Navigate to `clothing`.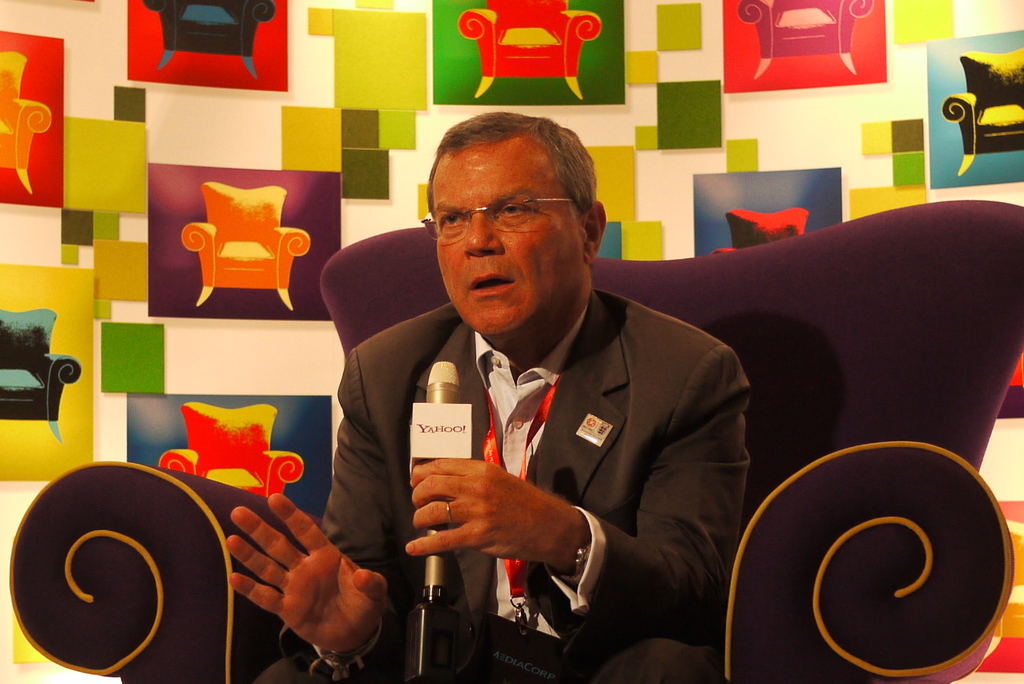
Navigation target: left=339, top=235, right=776, bottom=659.
